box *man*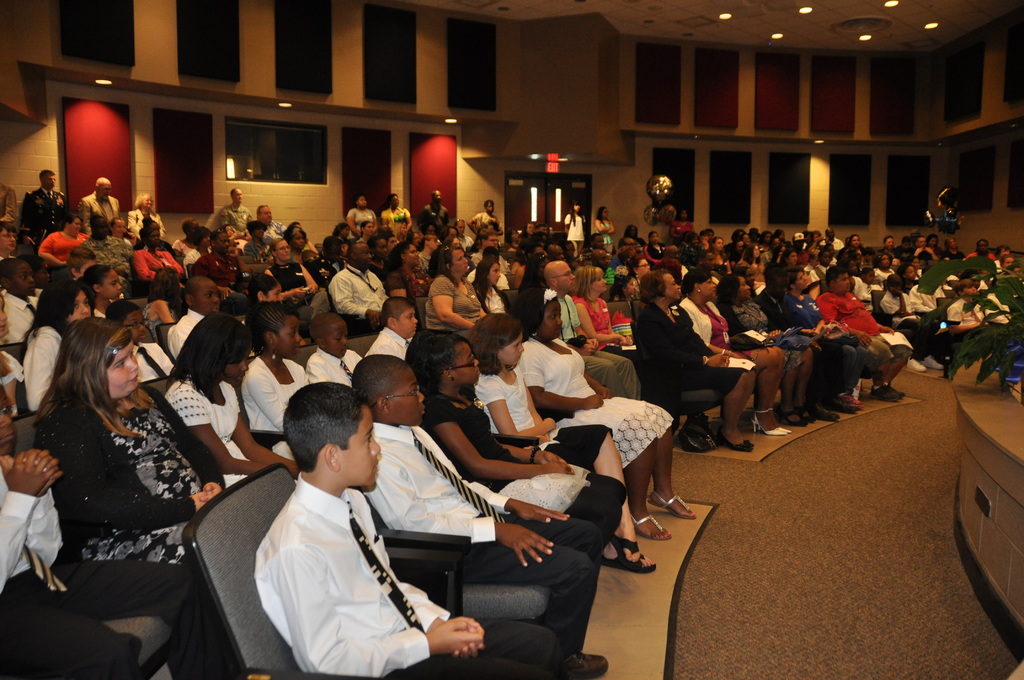
<region>76, 171, 127, 232</region>
